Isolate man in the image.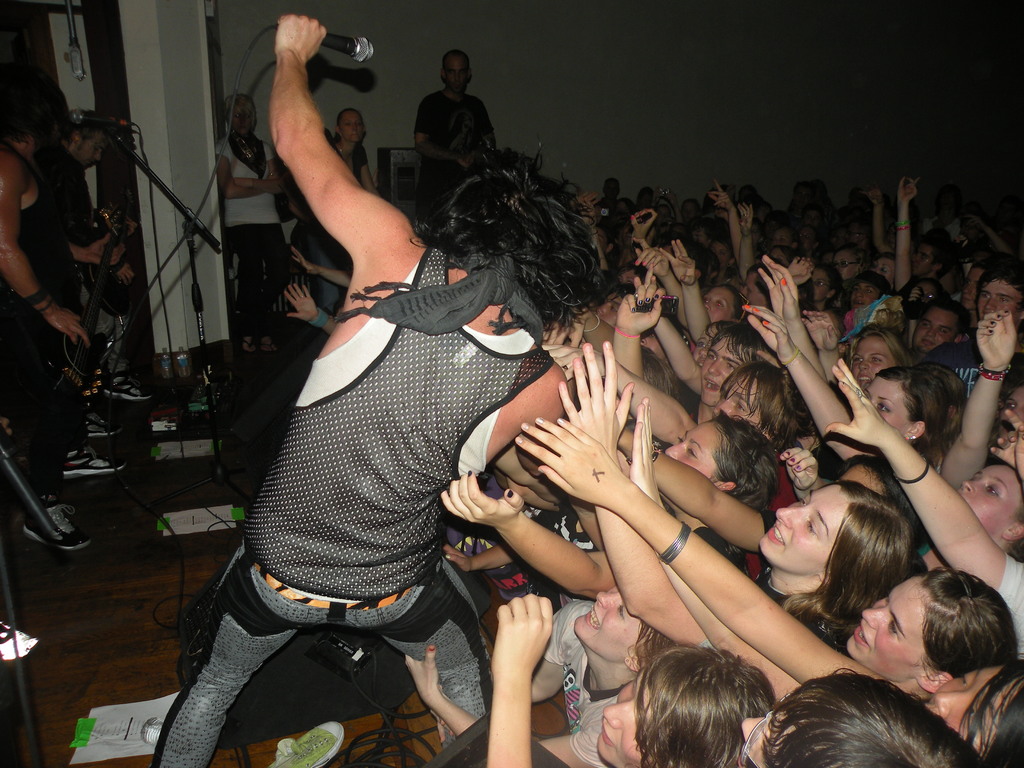
Isolated region: bbox(154, 11, 598, 767).
